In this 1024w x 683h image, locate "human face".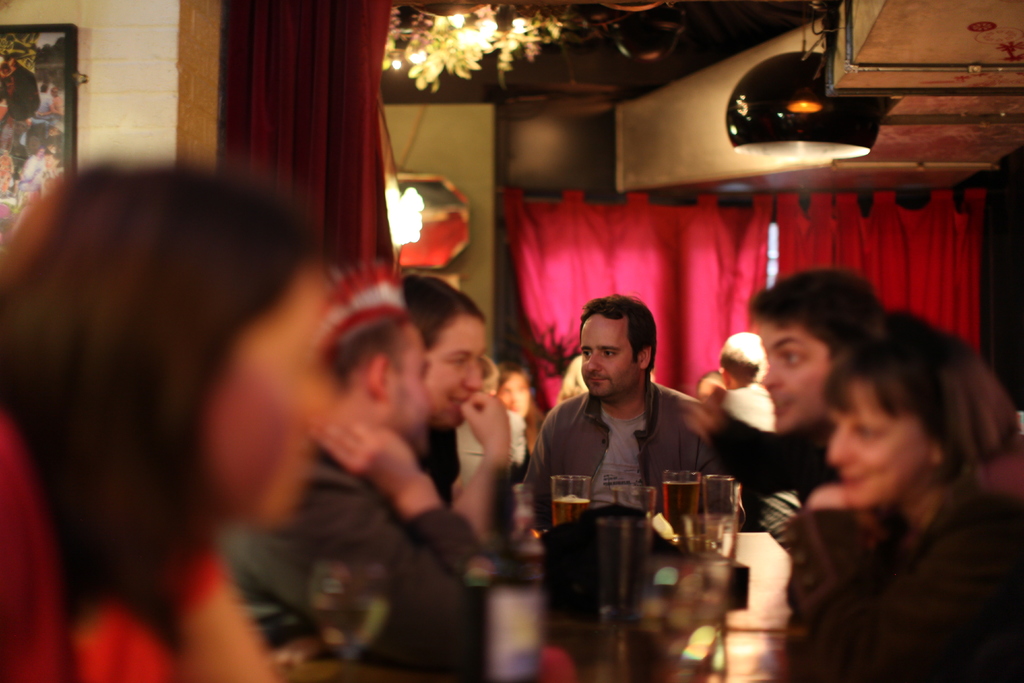
Bounding box: {"x1": 827, "y1": 378, "x2": 925, "y2": 509}.
